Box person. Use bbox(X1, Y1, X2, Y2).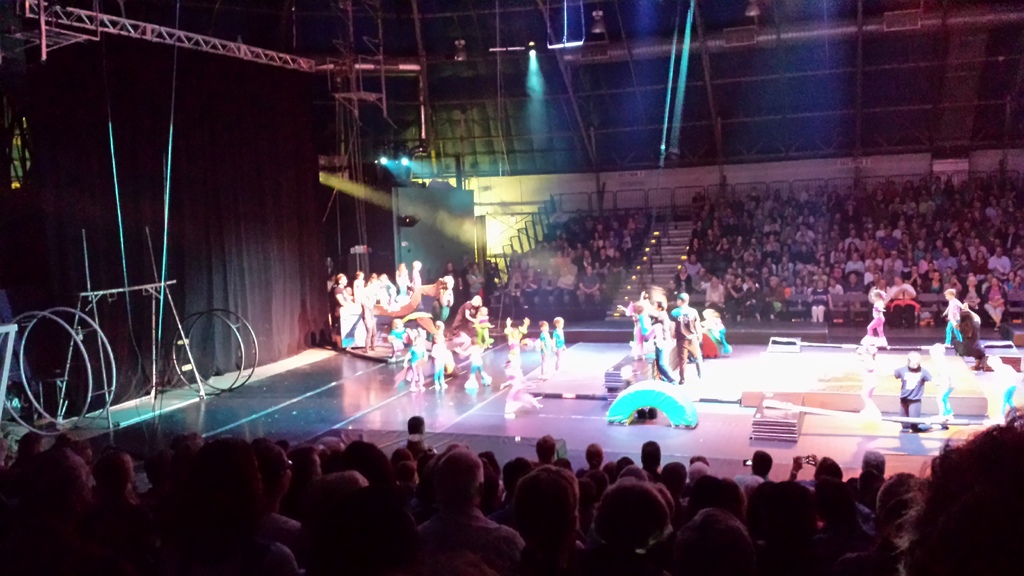
bbox(326, 263, 428, 368).
